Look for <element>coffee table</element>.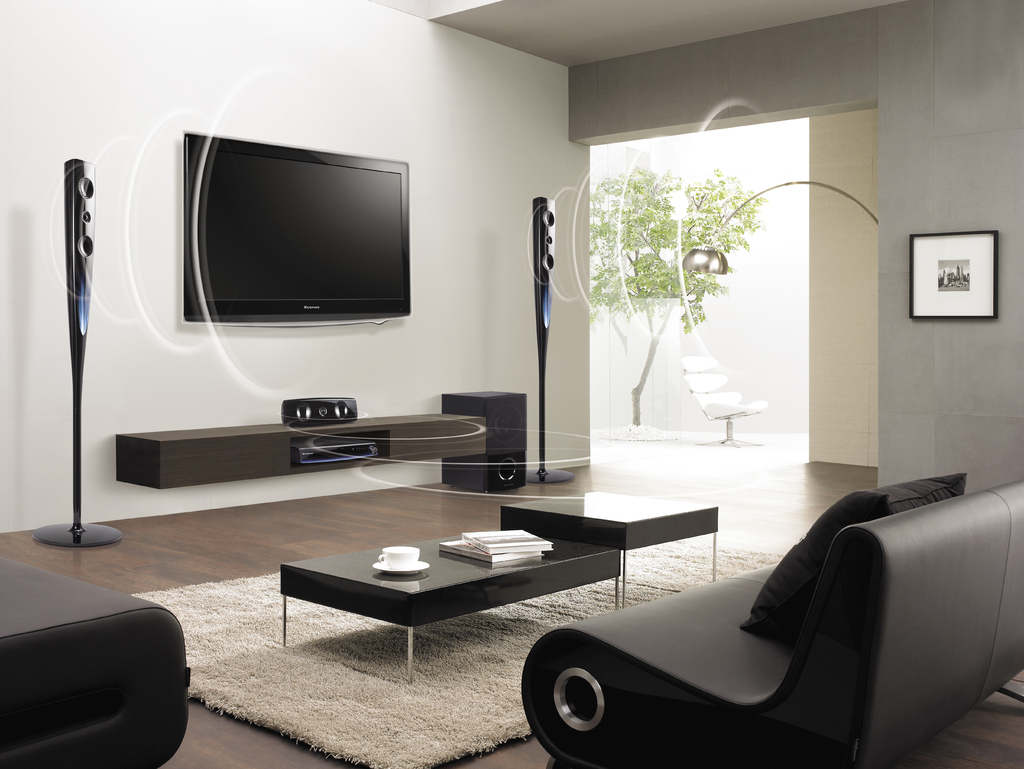
Found: (502, 490, 719, 612).
